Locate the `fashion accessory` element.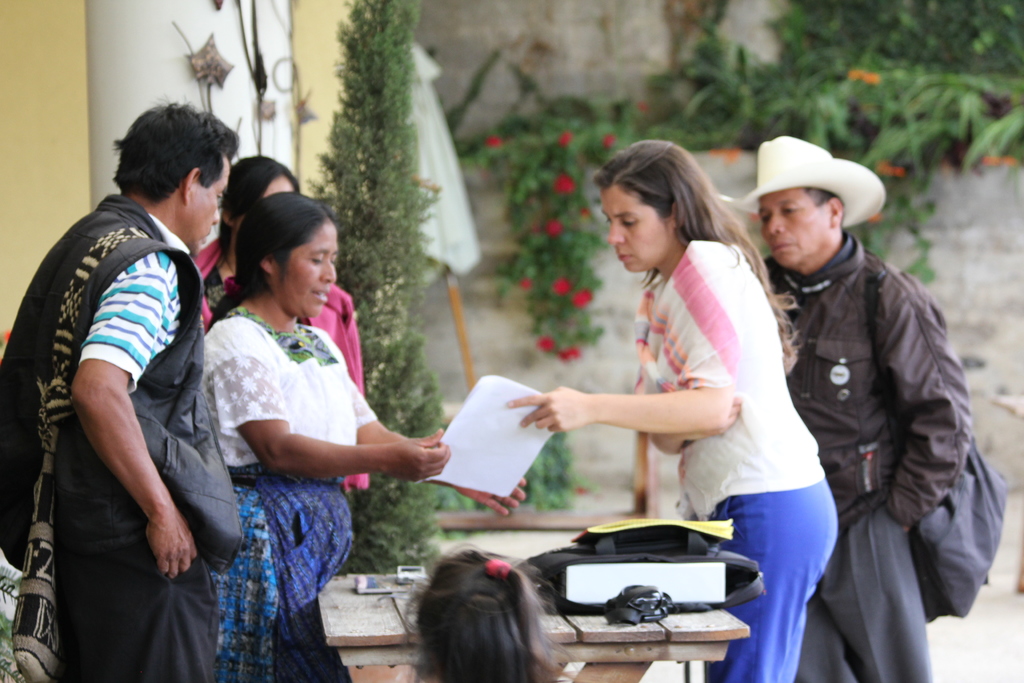
Element bbox: detection(723, 136, 886, 230).
